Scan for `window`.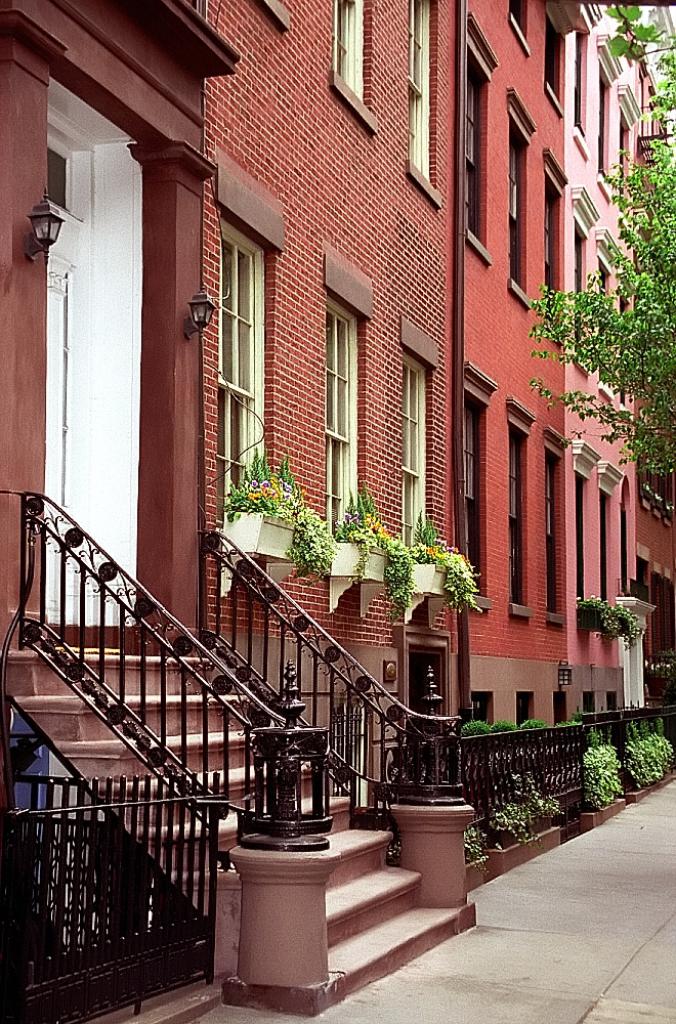
Scan result: BBox(576, 476, 583, 605).
